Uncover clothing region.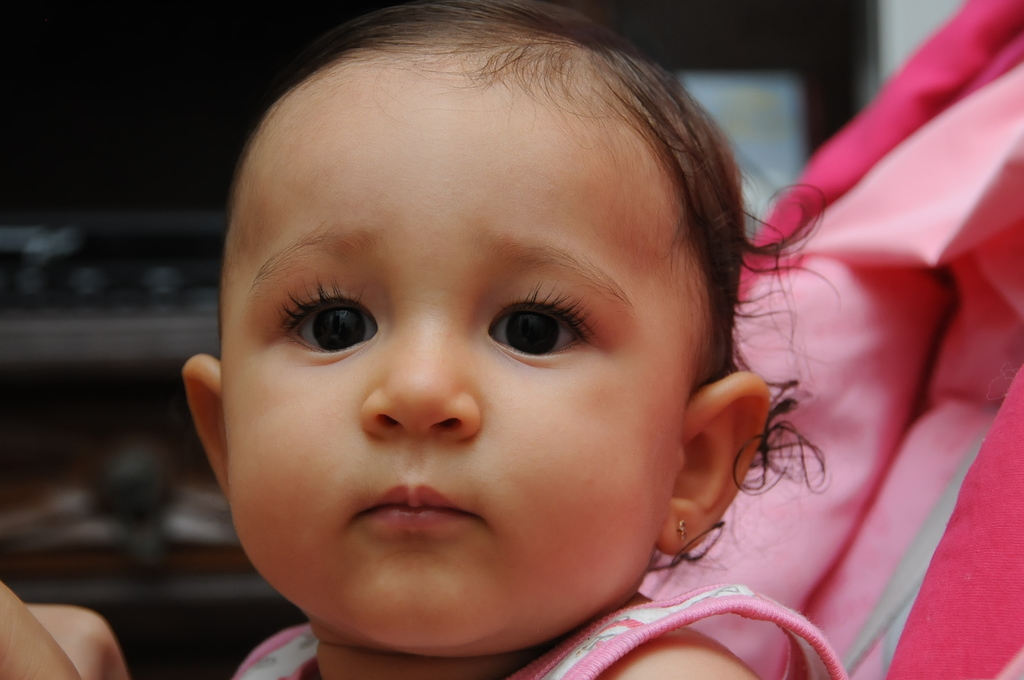
Uncovered: (left=205, top=577, right=870, bottom=679).
